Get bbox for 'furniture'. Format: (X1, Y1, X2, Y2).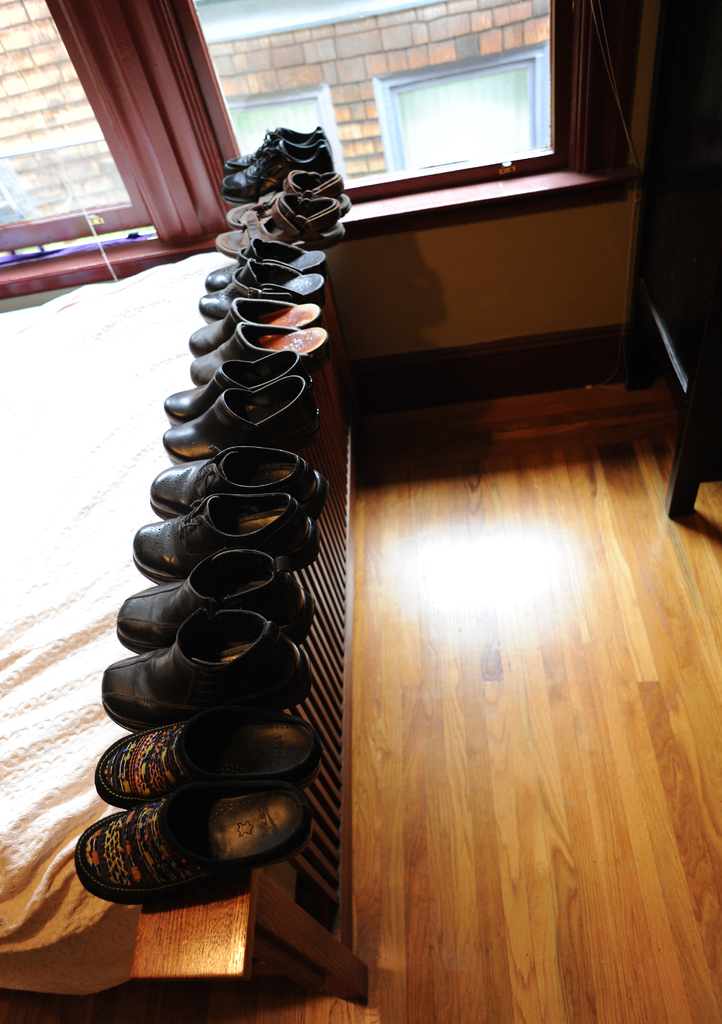
(0, 190, 366, 1009).
